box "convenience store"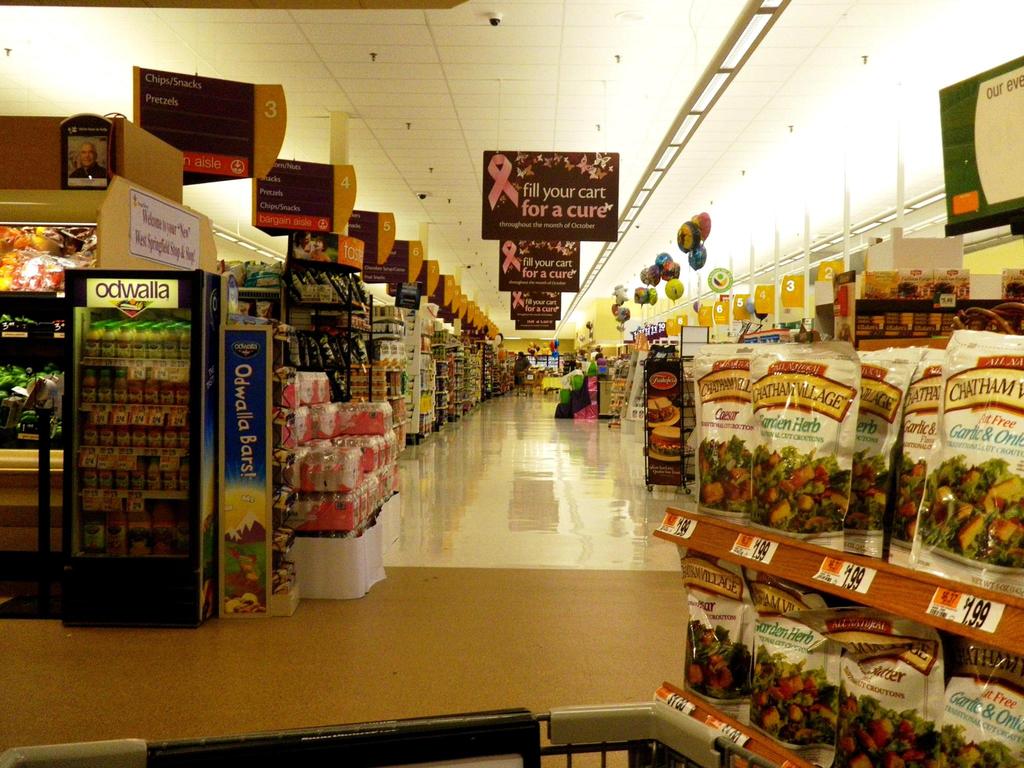
(0, 0, 1023, 767)
